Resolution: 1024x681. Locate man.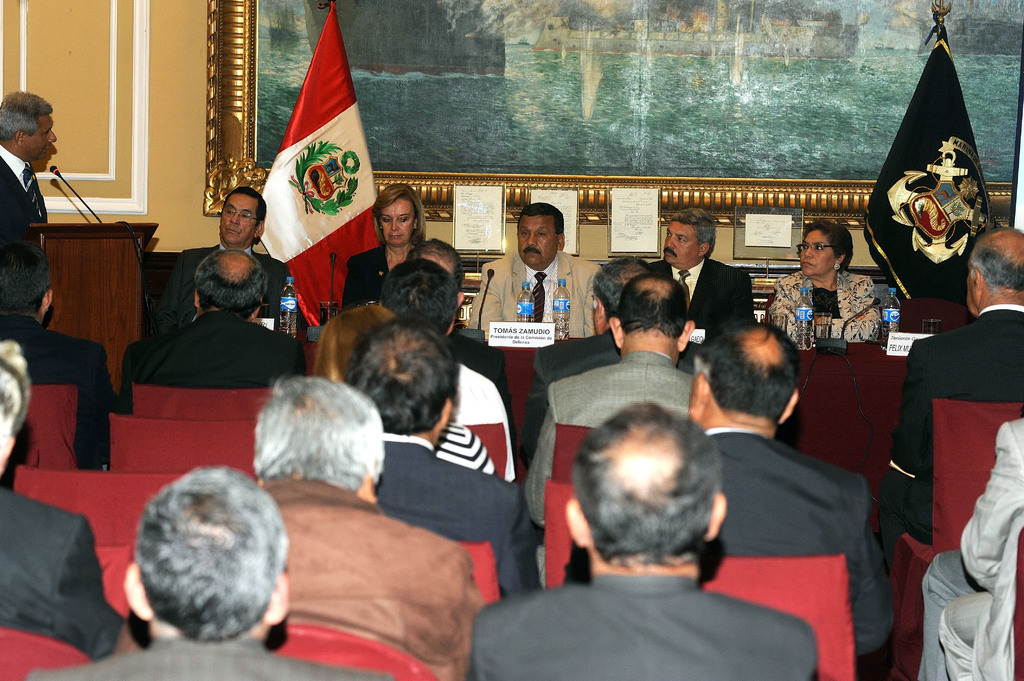
(x1=649, y1=211, x2=767, y2=348).
